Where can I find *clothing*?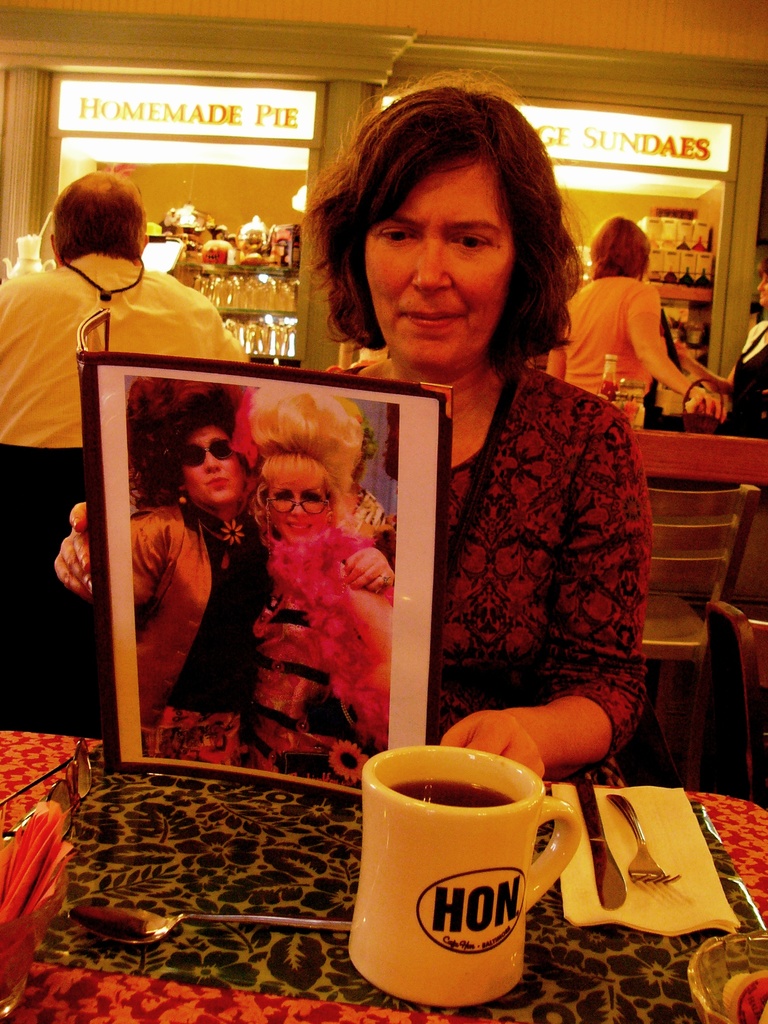
You can find it at x1=715 y1=323 x2=765 y2=440.
